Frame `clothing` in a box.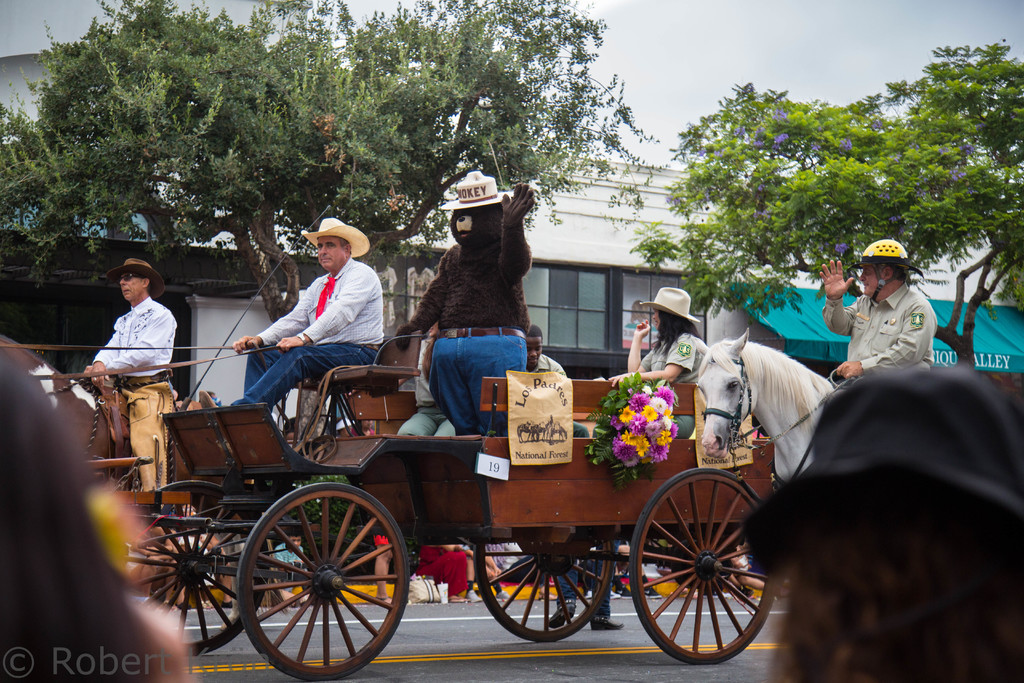
[left=643, top=333, right=710, bottom=441].
